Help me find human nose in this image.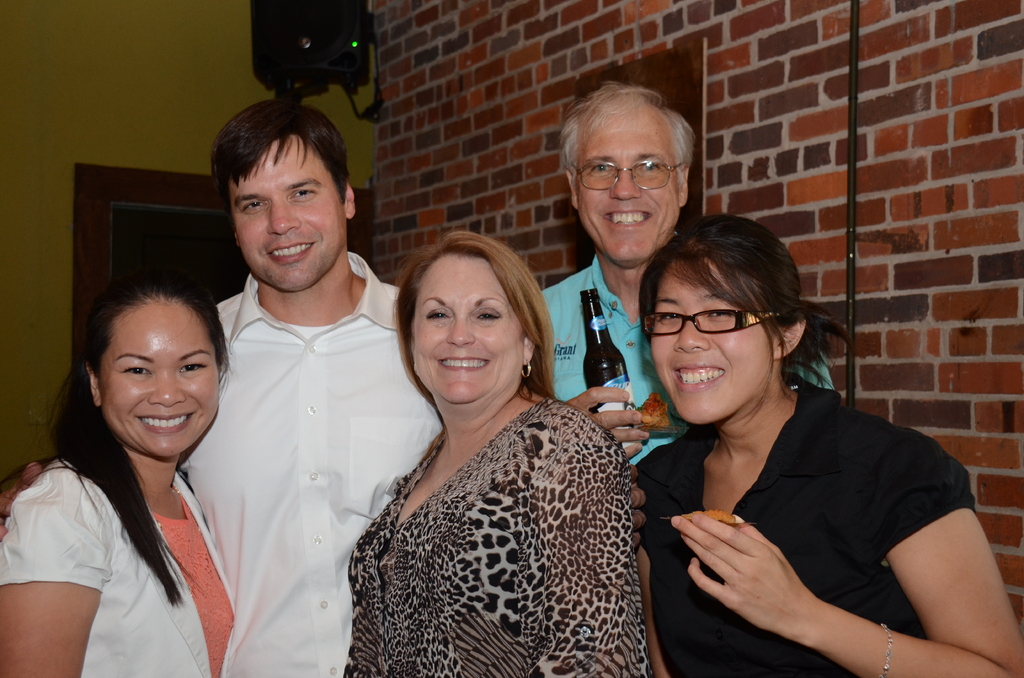
Found it: l=606, t=161, r=641, b=198.
